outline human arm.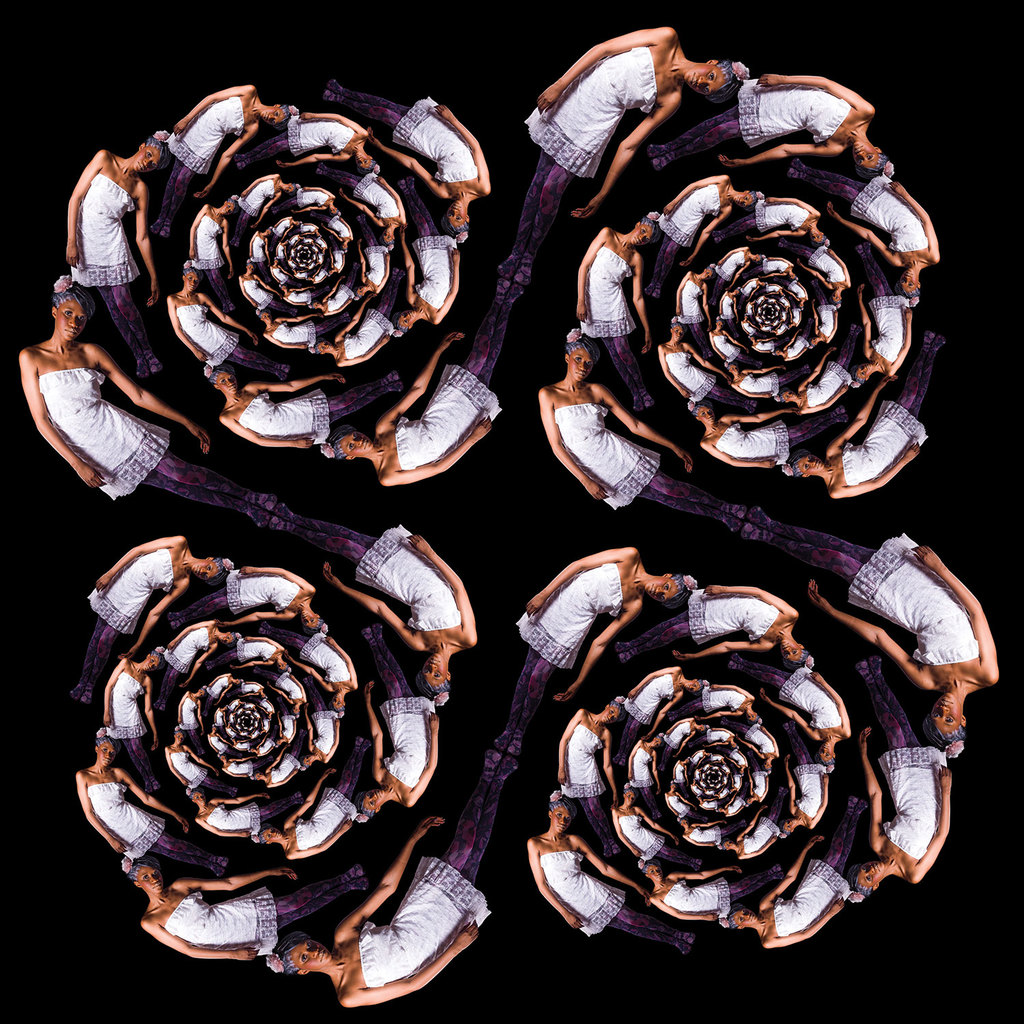
Outline: [892, 184, 938, 256].
